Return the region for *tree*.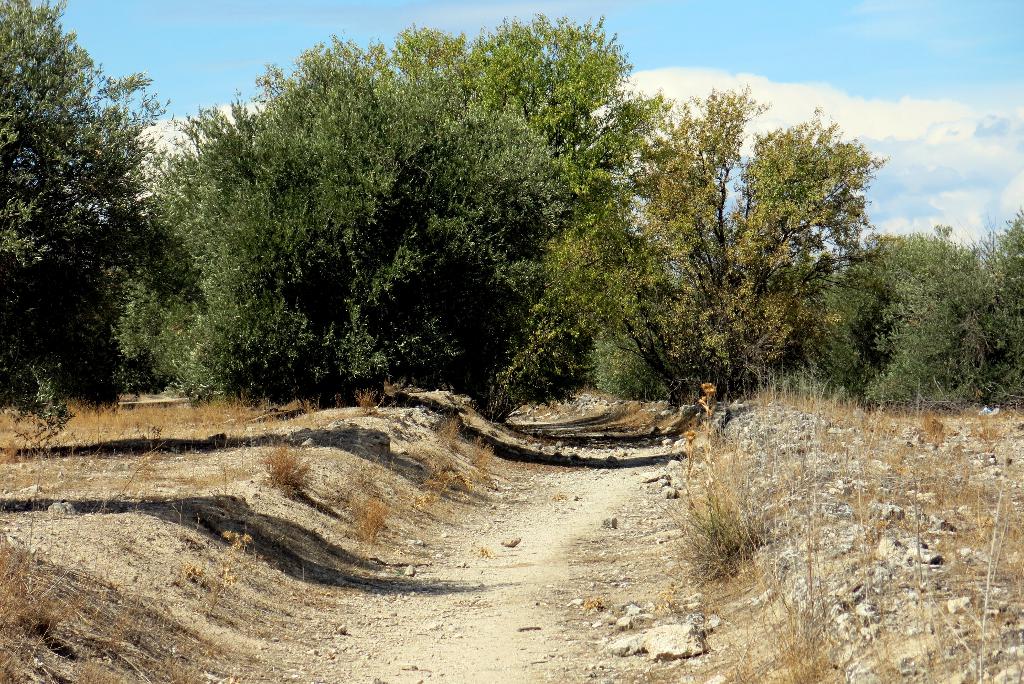
bbox(167, 37, 648, 401).
